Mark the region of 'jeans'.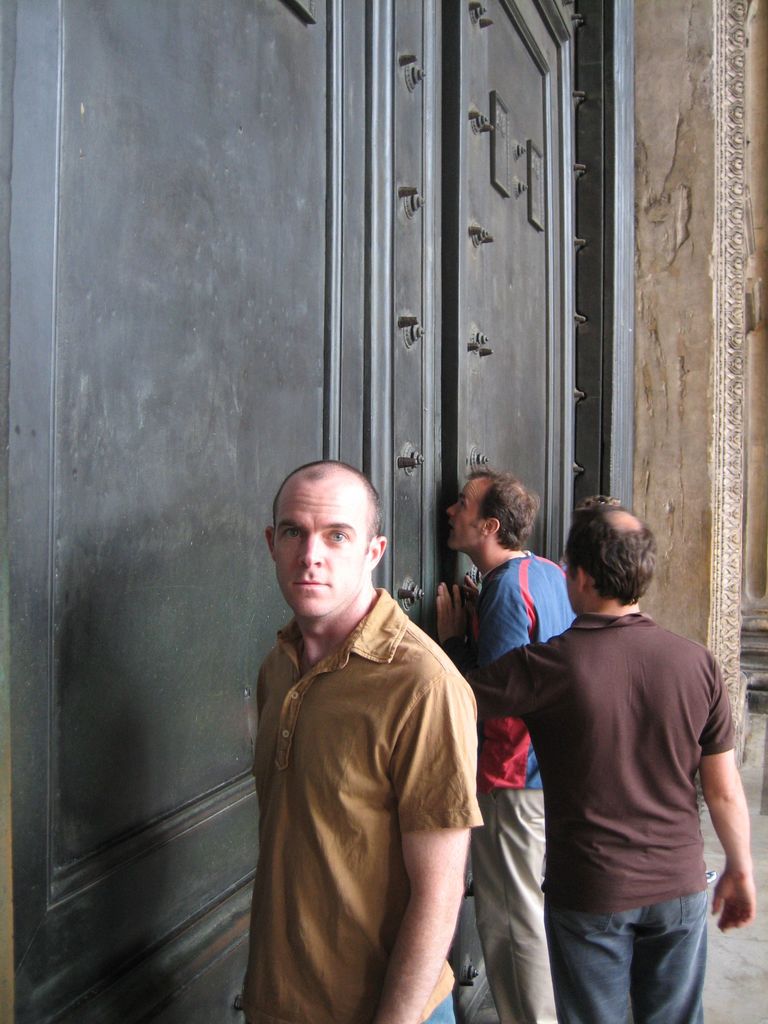
Region: {"left": 552, "top": 904, "right": 702, "bottom": 1023}.
